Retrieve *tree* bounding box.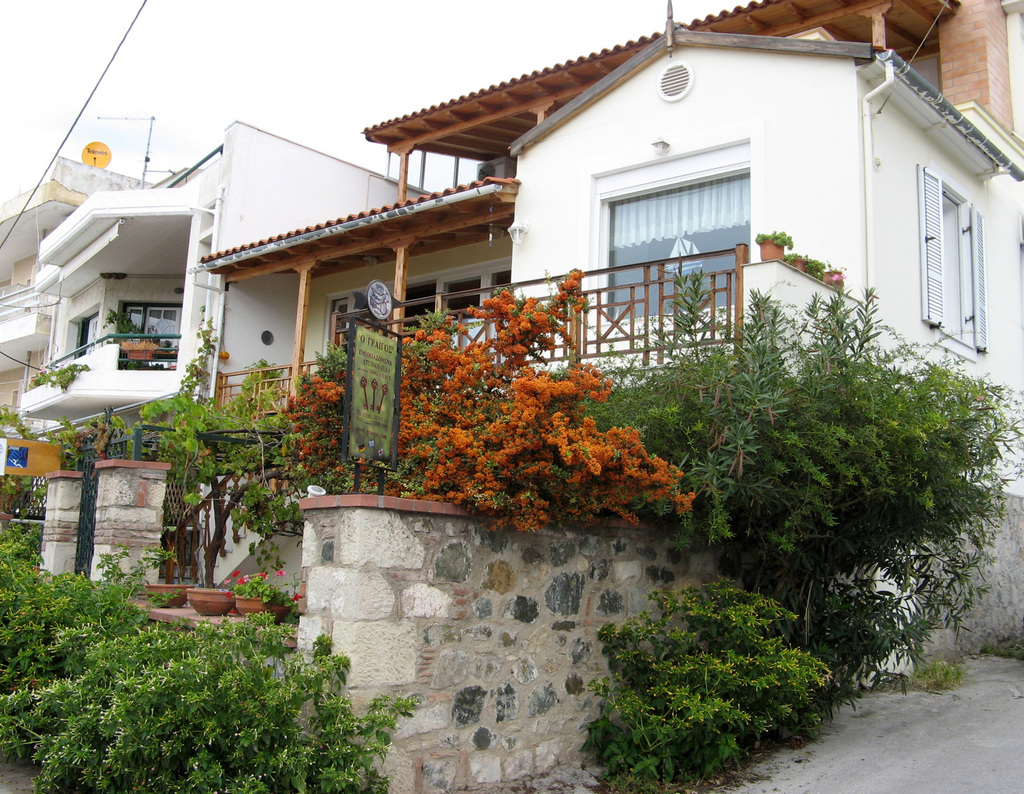
Bounding box: <box>140,325,291,590</box>.
